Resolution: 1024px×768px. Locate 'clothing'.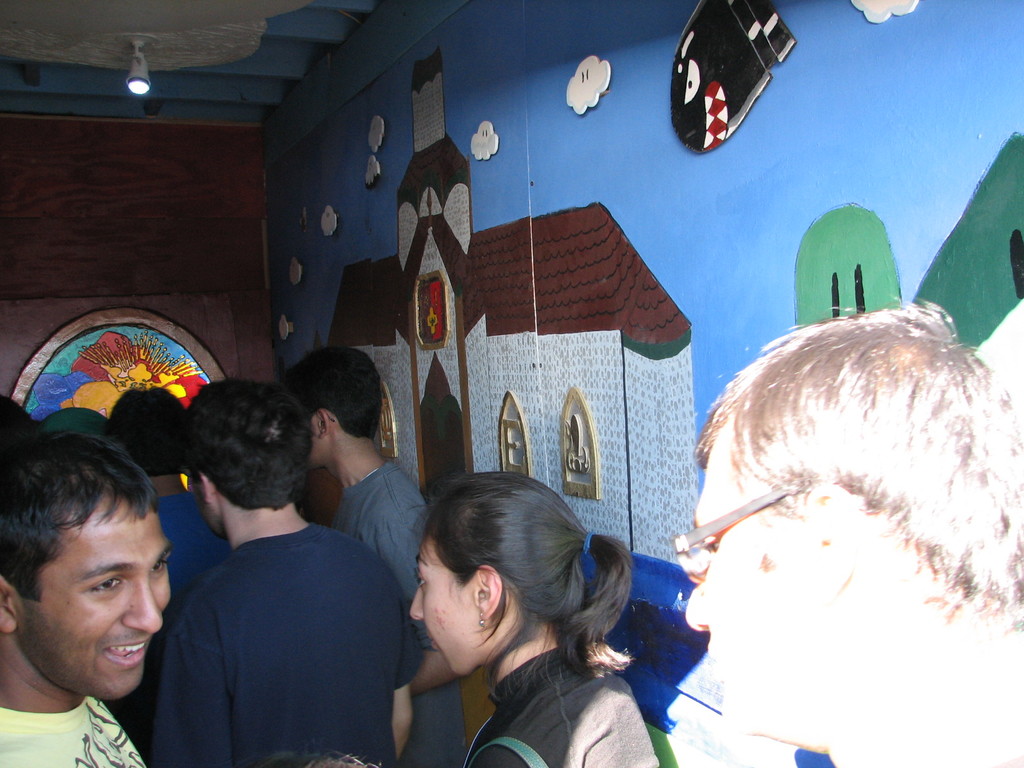
bbox=[132, 474, 404, 767].
